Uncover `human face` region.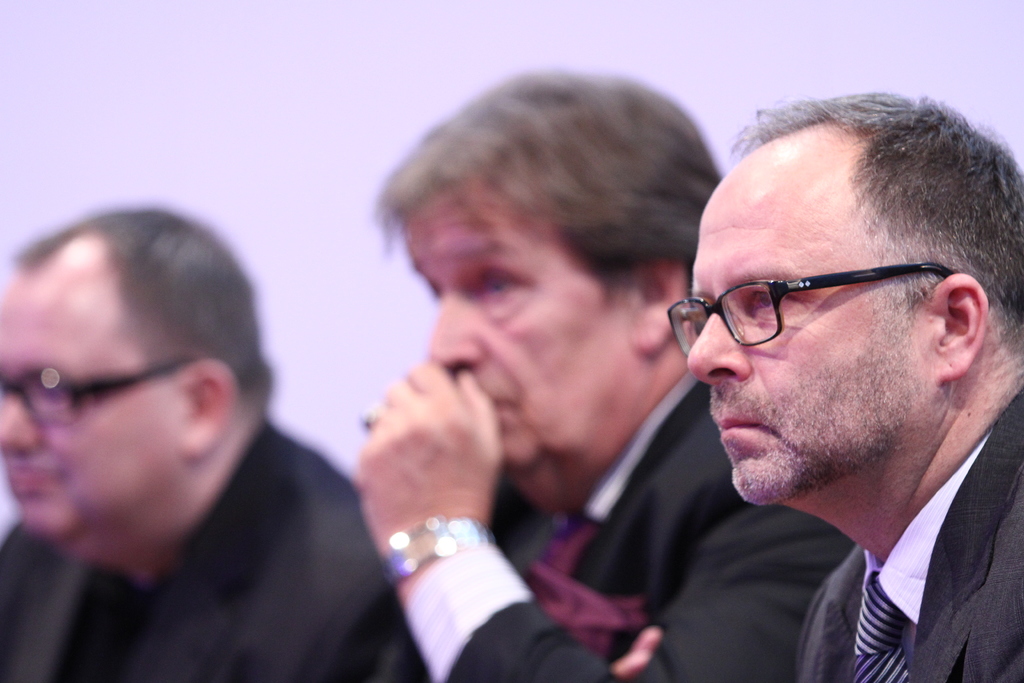
Uncovered: left=398, top=179, right=638, bottom=466.
